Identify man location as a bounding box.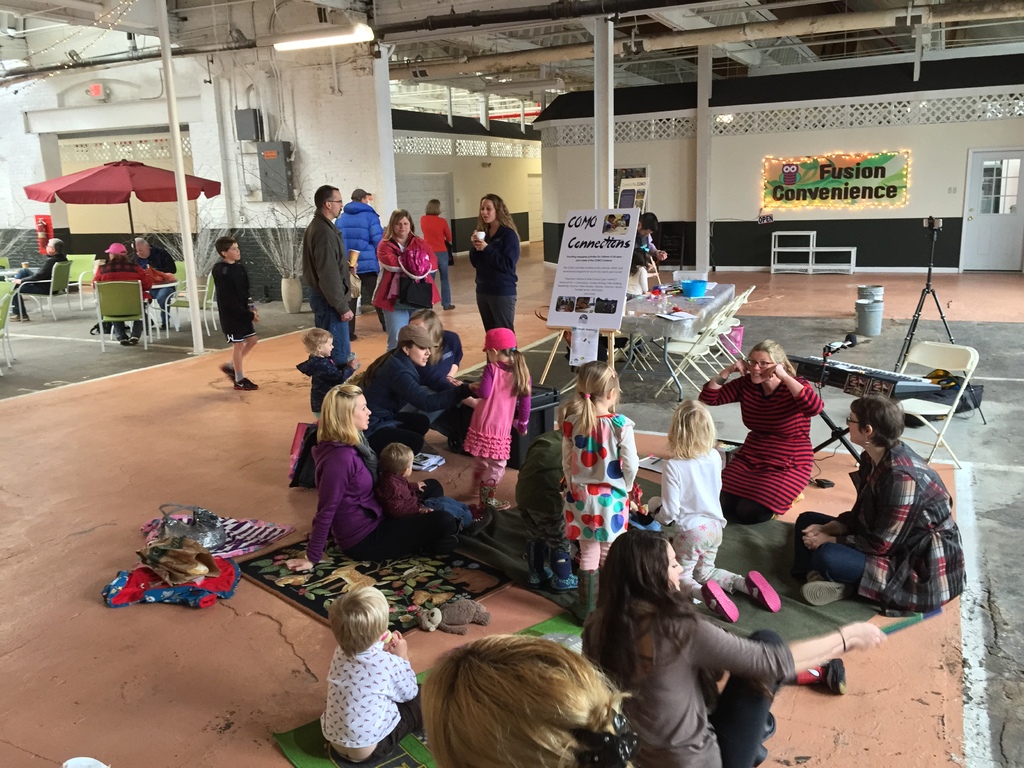
281:181:348:339.
